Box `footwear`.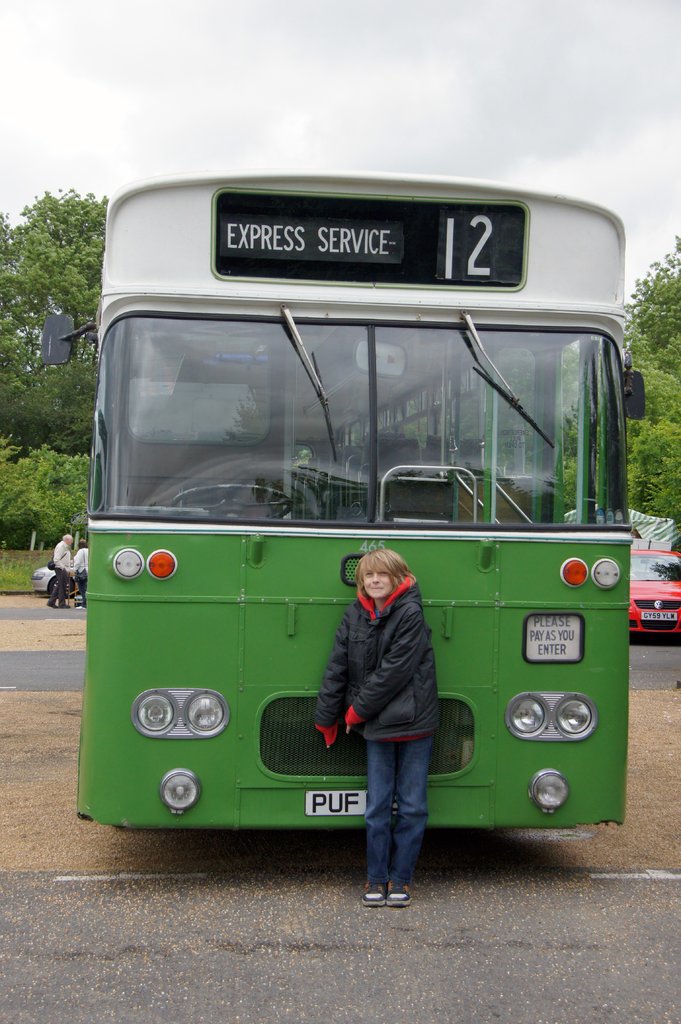
387:876:421:913.
